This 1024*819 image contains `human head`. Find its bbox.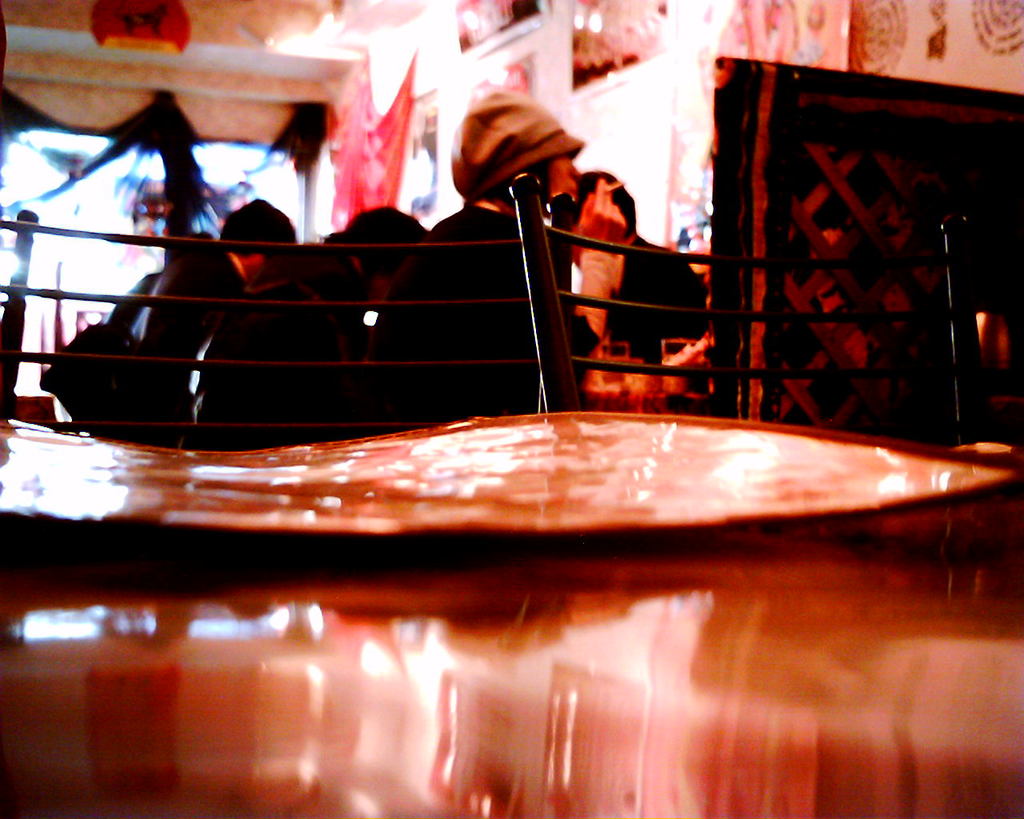
(left=436, top=70, right=587, bottom=205).
